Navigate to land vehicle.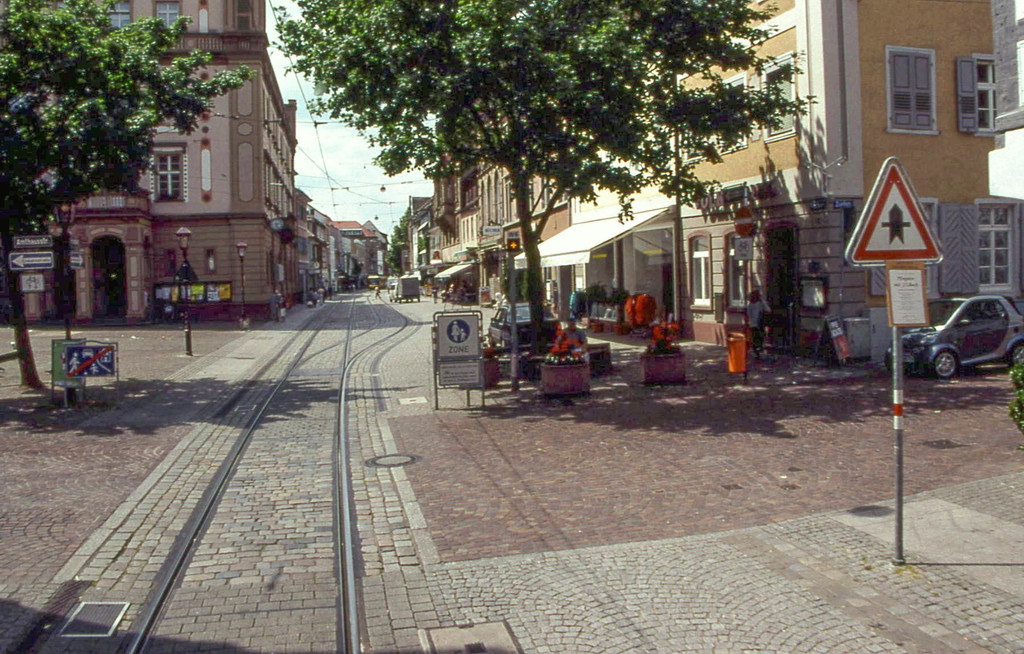
Navigation target: Rect(887, 295, 1023, 376).
